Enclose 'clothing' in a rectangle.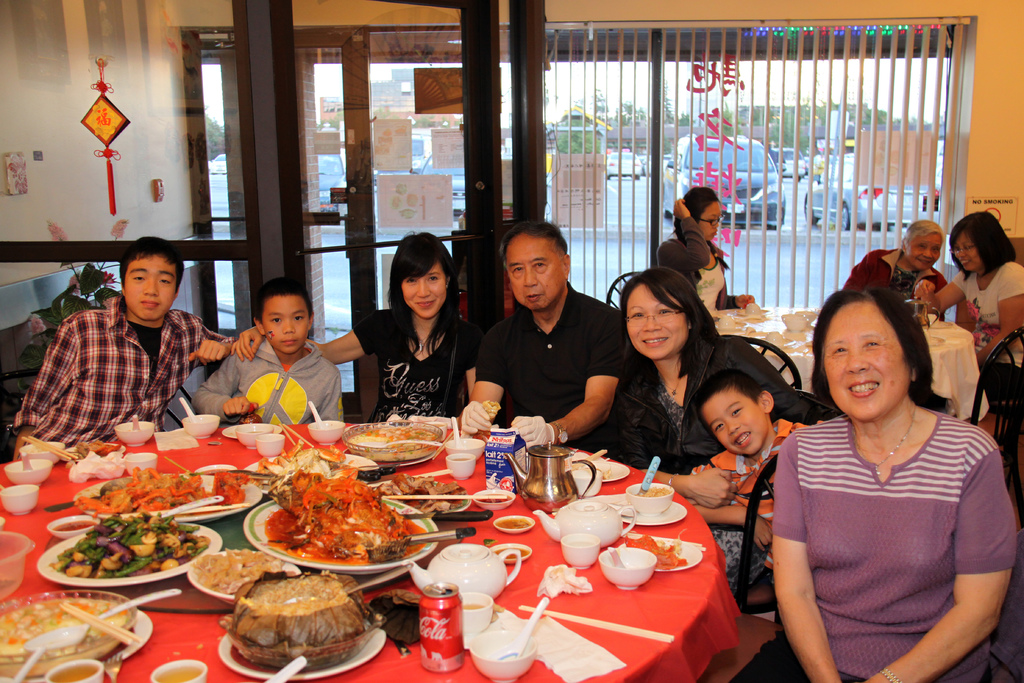
rect(458, 308, 634, 450).
